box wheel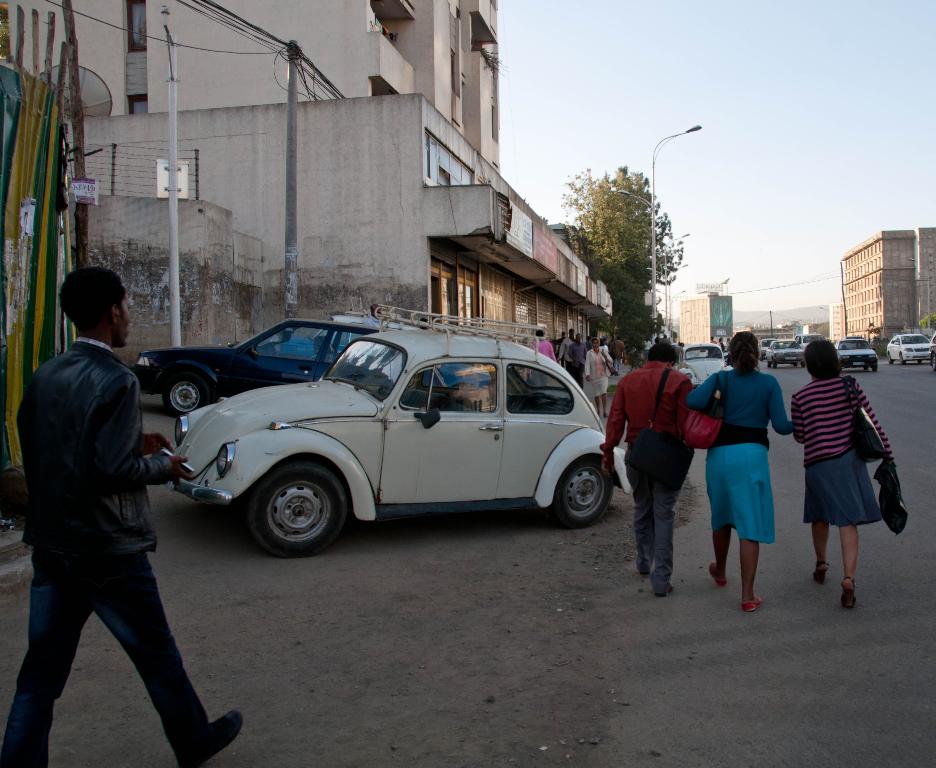
box(164, 373, 208, 415)
